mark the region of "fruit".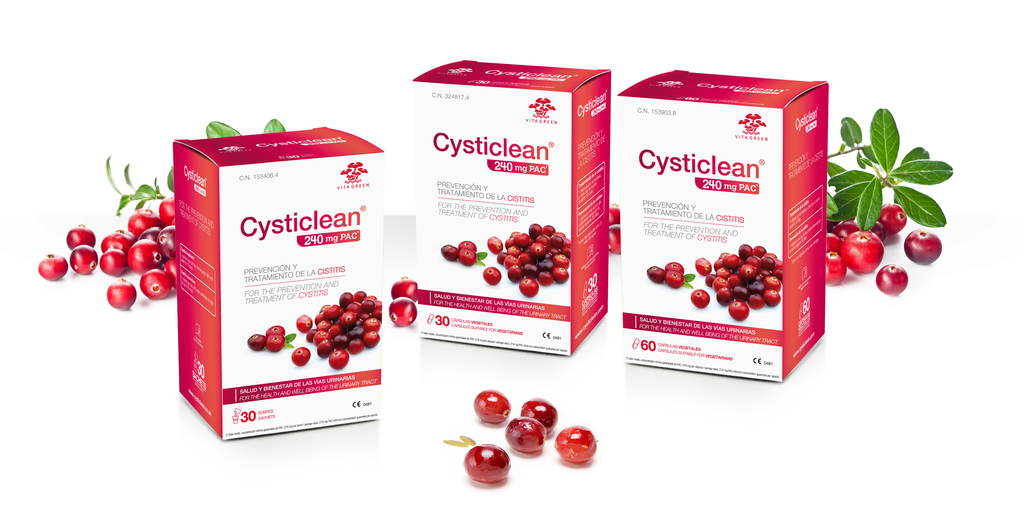
Region: (485,263,506,282).
